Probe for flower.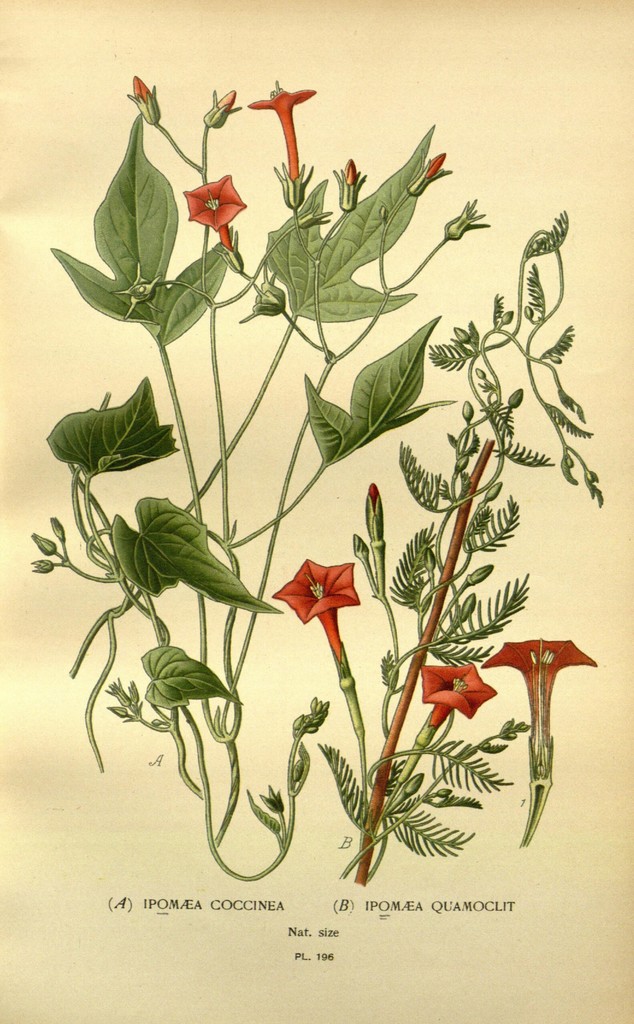
Probe result: <box>411,147,449,189</box>.
